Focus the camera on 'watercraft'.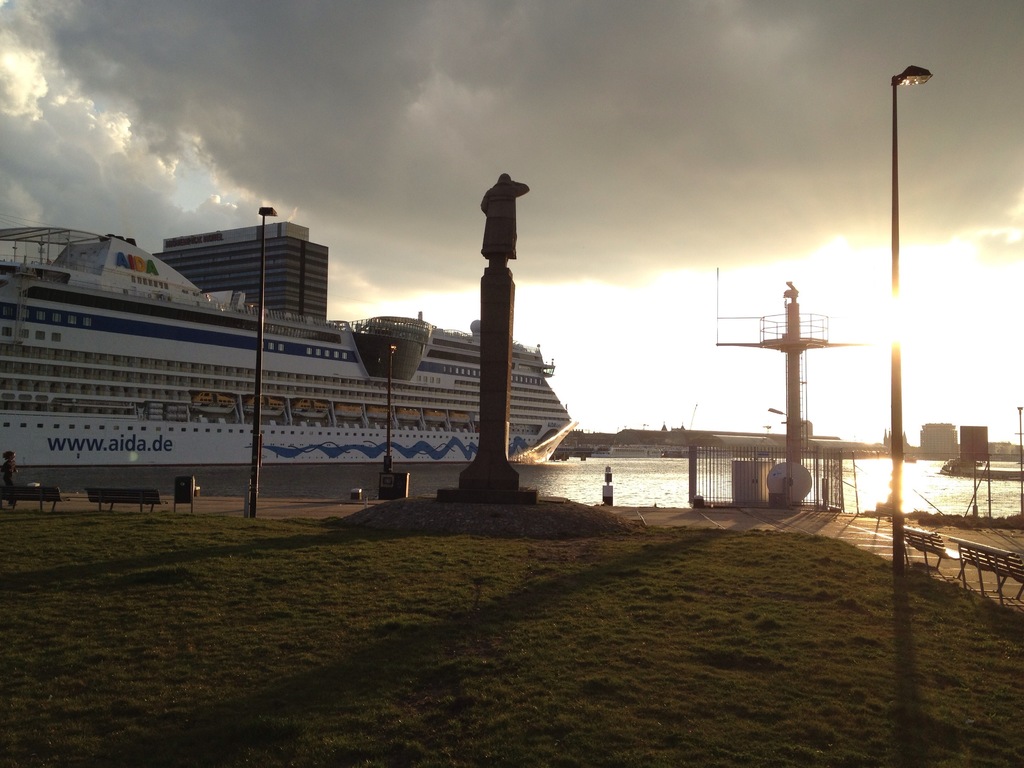
Focus region: x1=3, y1=210, x2=589, y2=501.
